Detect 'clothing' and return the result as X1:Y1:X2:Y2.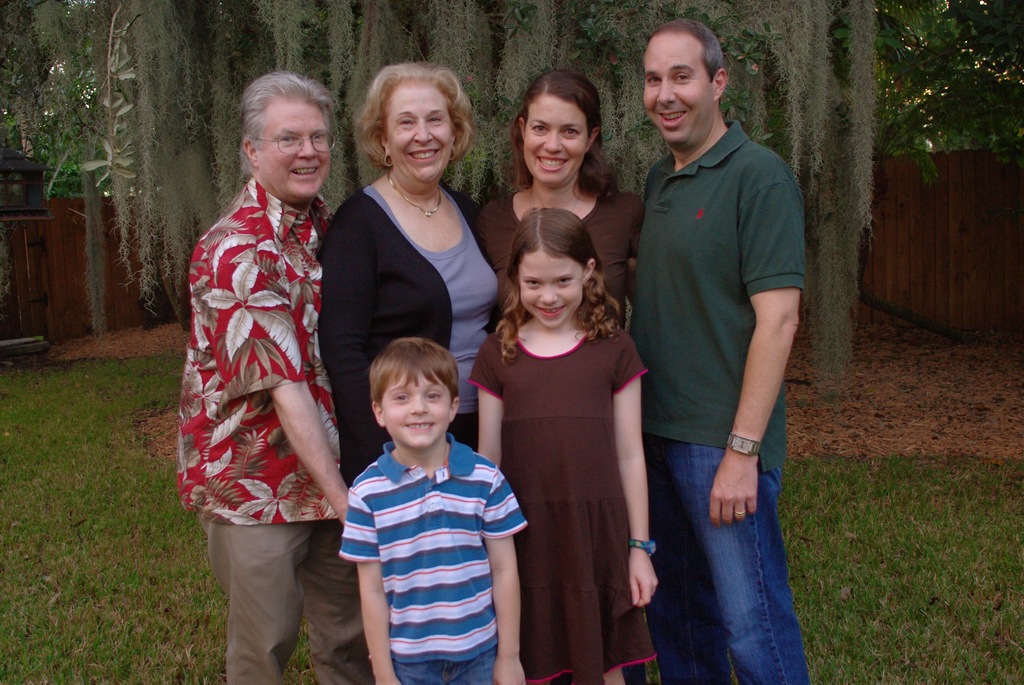
339:435:531:684.
